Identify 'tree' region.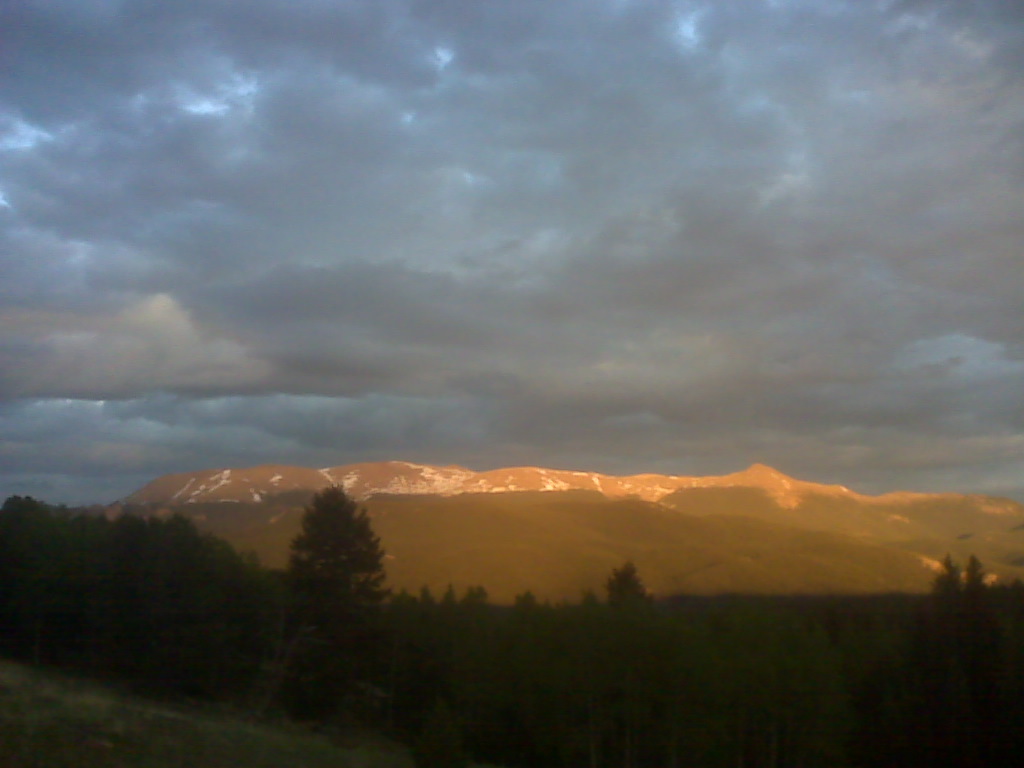
Region: (left=292, top=480, right=394, bottom=681).
